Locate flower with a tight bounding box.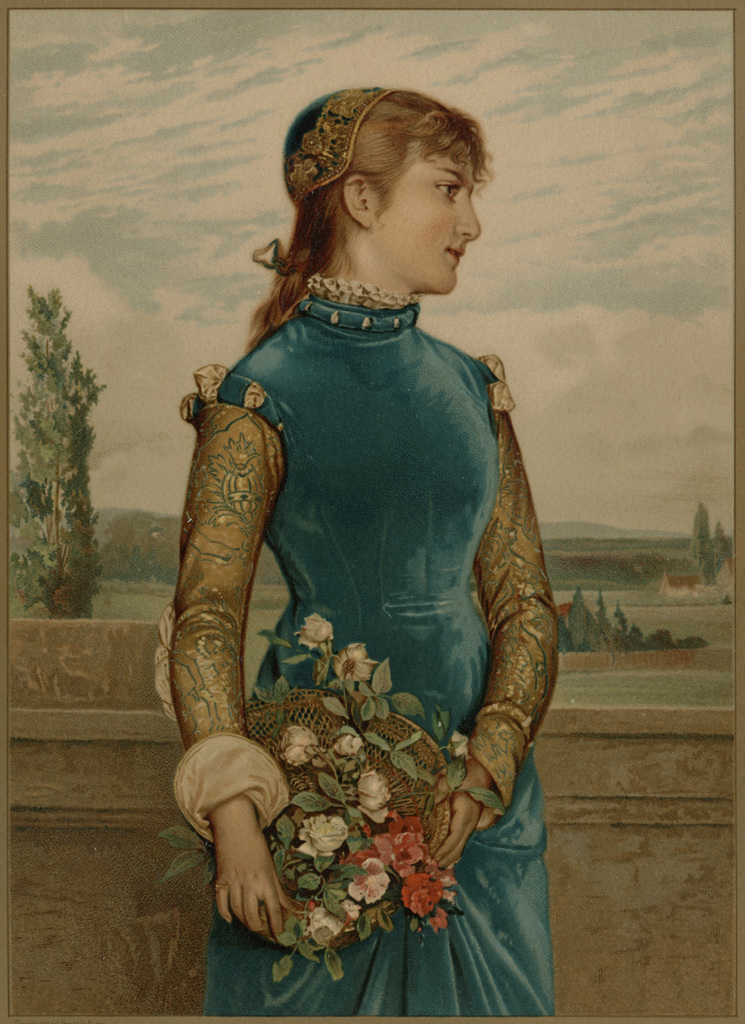
bbox(430, 906, 448, 934).
